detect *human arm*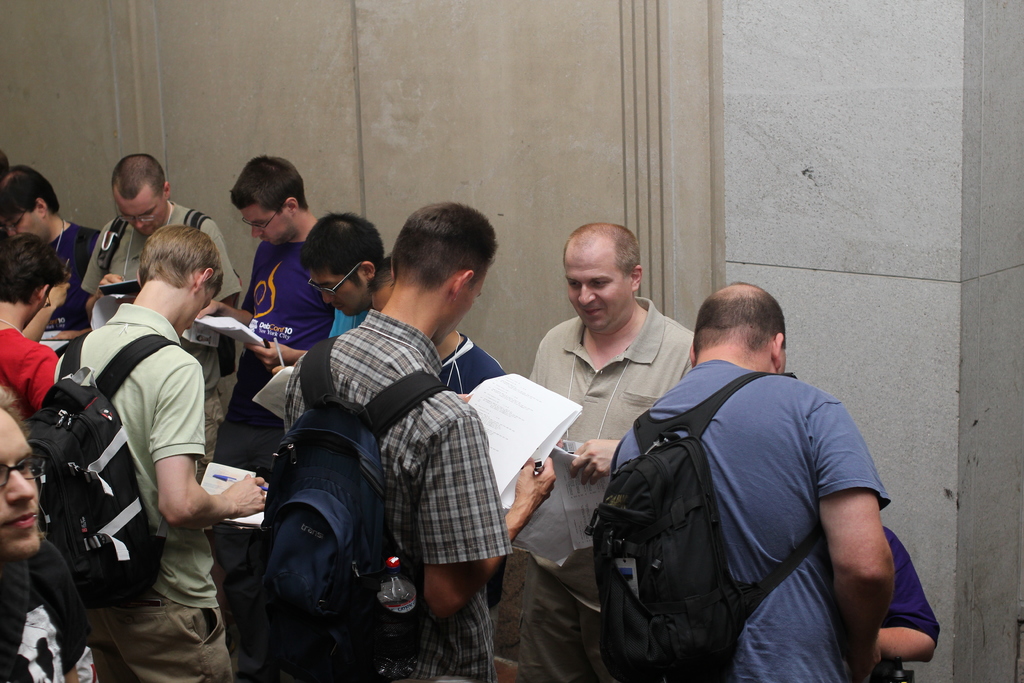
bbox=[54, 541, 87, 682]
